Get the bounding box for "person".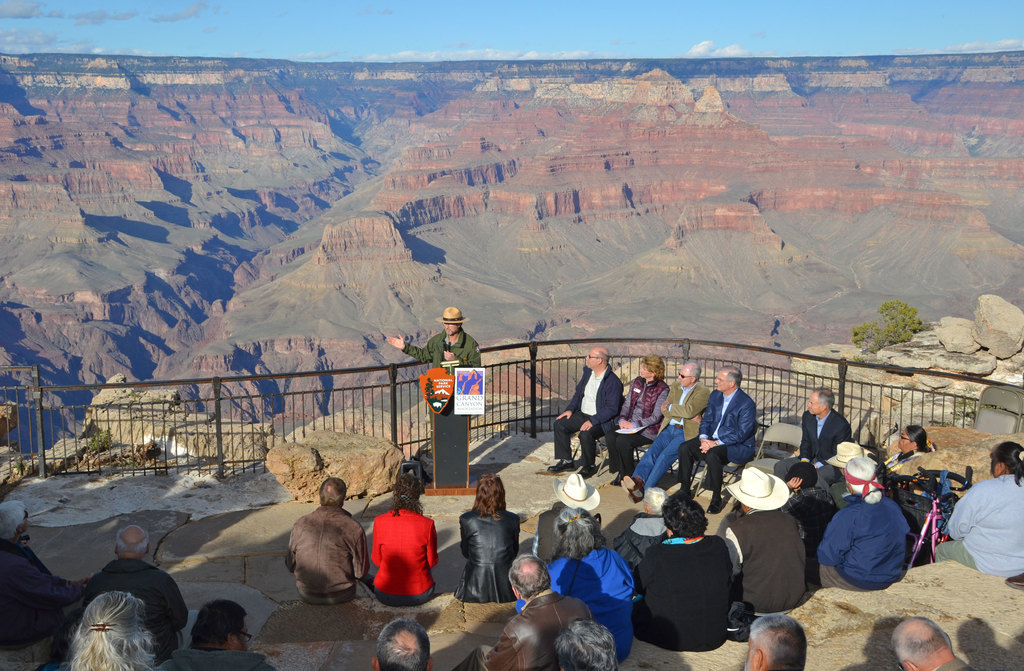
550:618:623:670.
